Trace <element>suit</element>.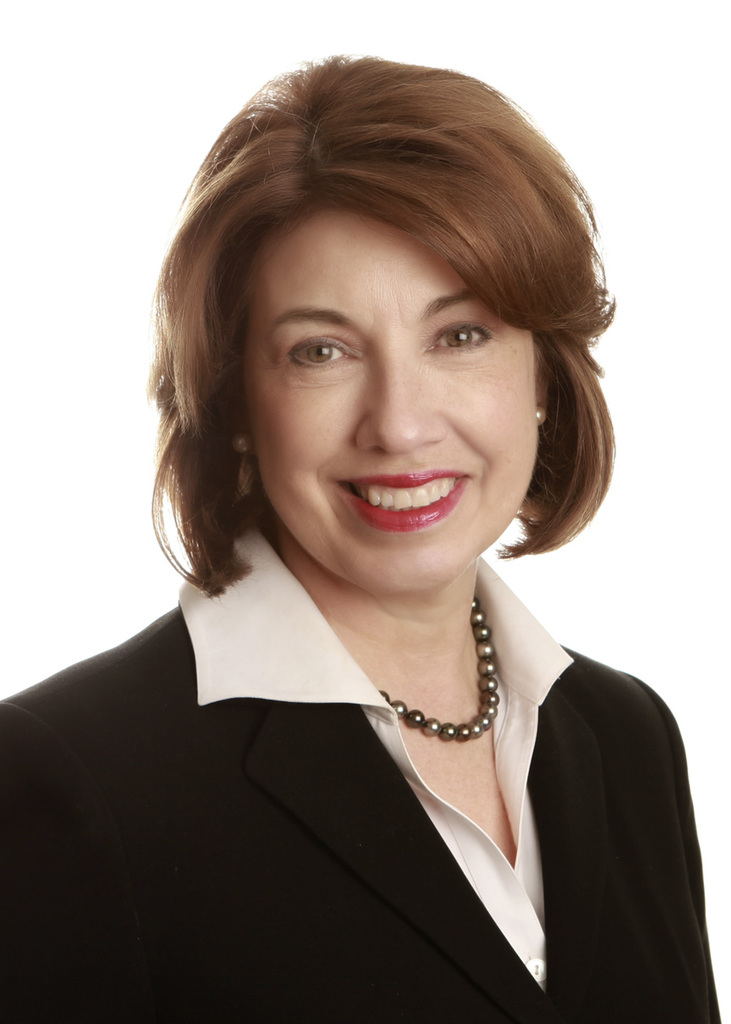
Traced to [x1=94, y1=236, x2=691, y2=1011].
